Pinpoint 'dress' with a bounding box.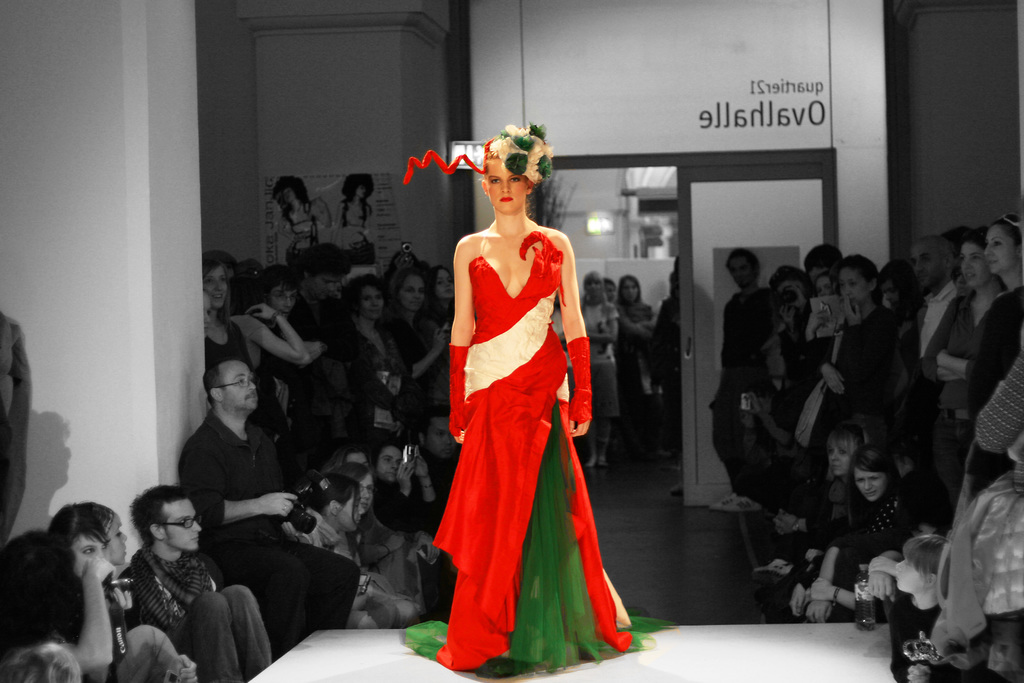
BBox(933, 351, 1023, 641).
